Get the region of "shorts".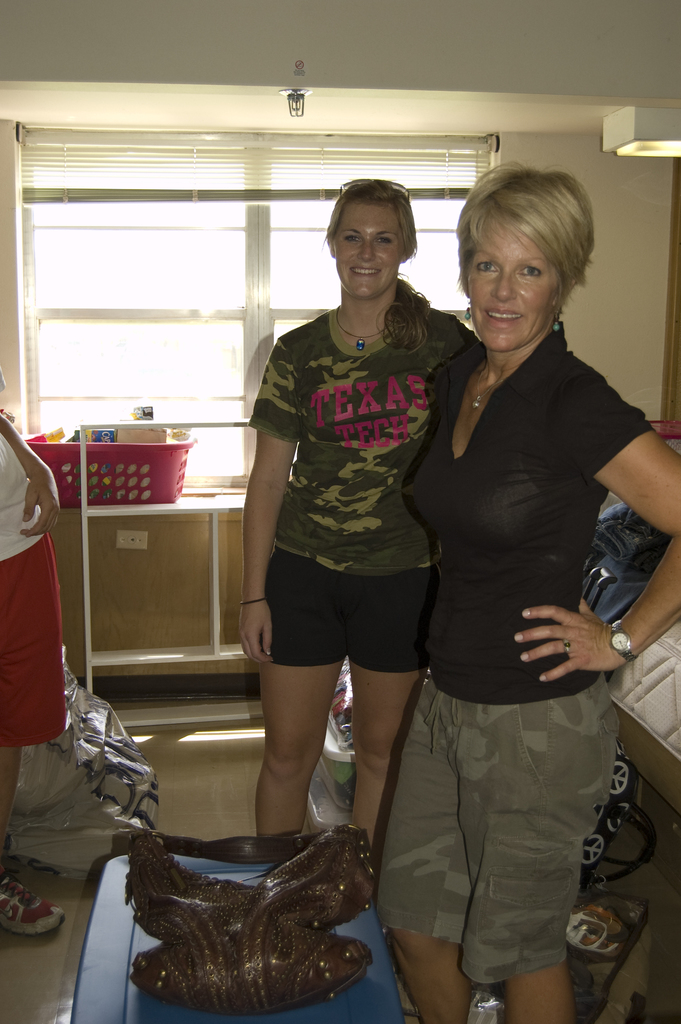
select_region(0, 531, 70, 748).
